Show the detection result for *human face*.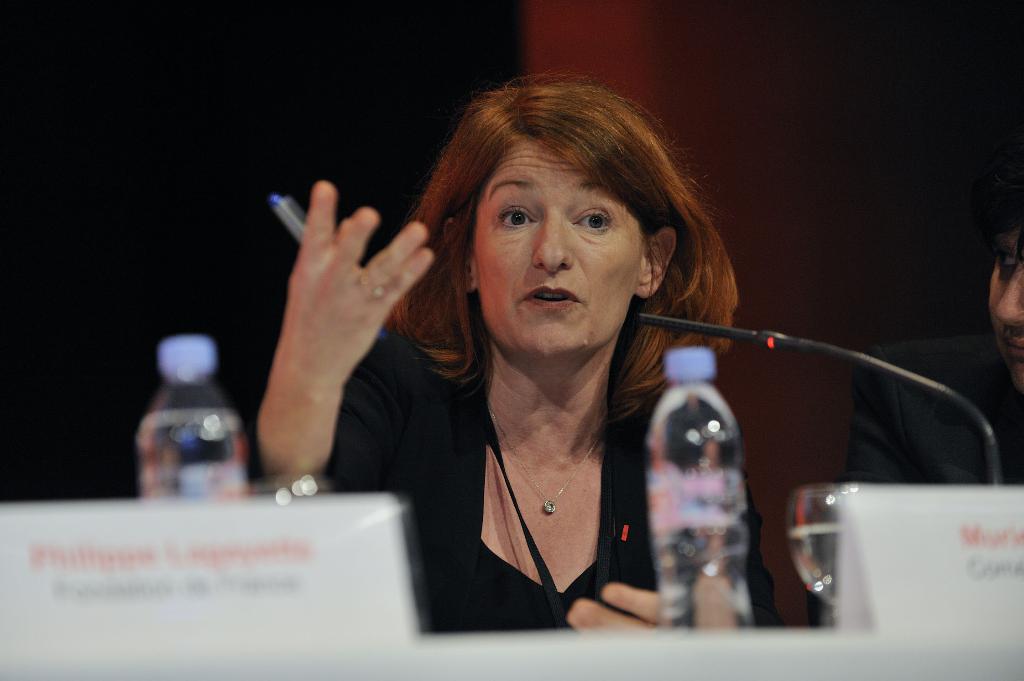
bbox=(474, 138, 648, 358).
